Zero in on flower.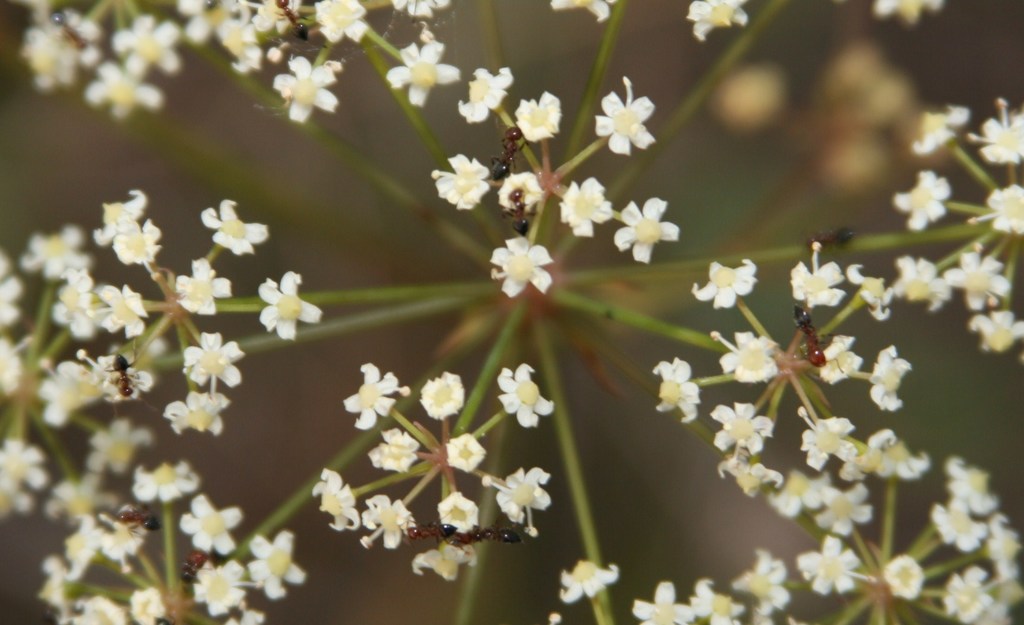
Zeroed in: 765, 467, 829, 519.
